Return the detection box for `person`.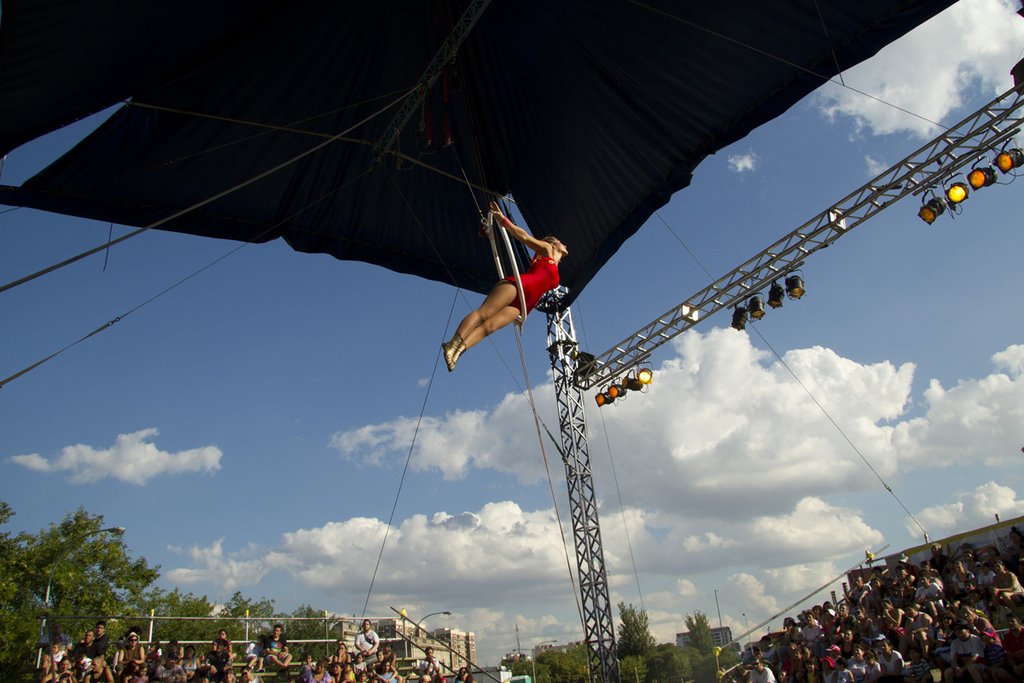
{"x1": 988, "y1": 558, "x2": 1023, "y2": 606}.
